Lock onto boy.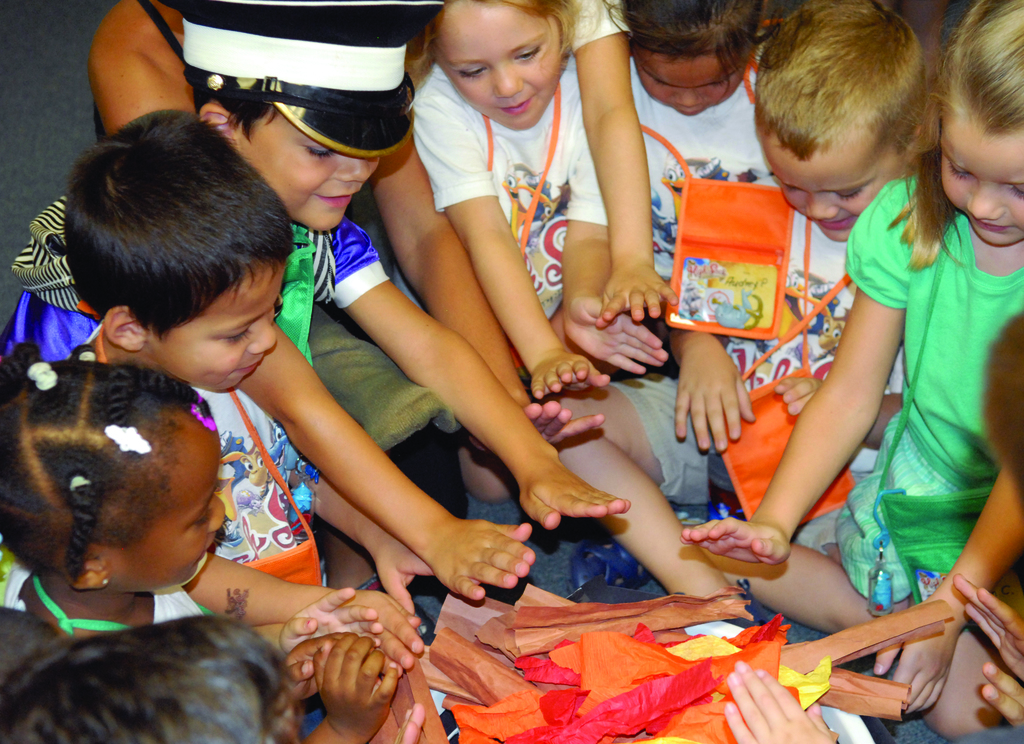
Locked: {"left": 0, "top": 0, "right": 635, "bottom": 608}.
